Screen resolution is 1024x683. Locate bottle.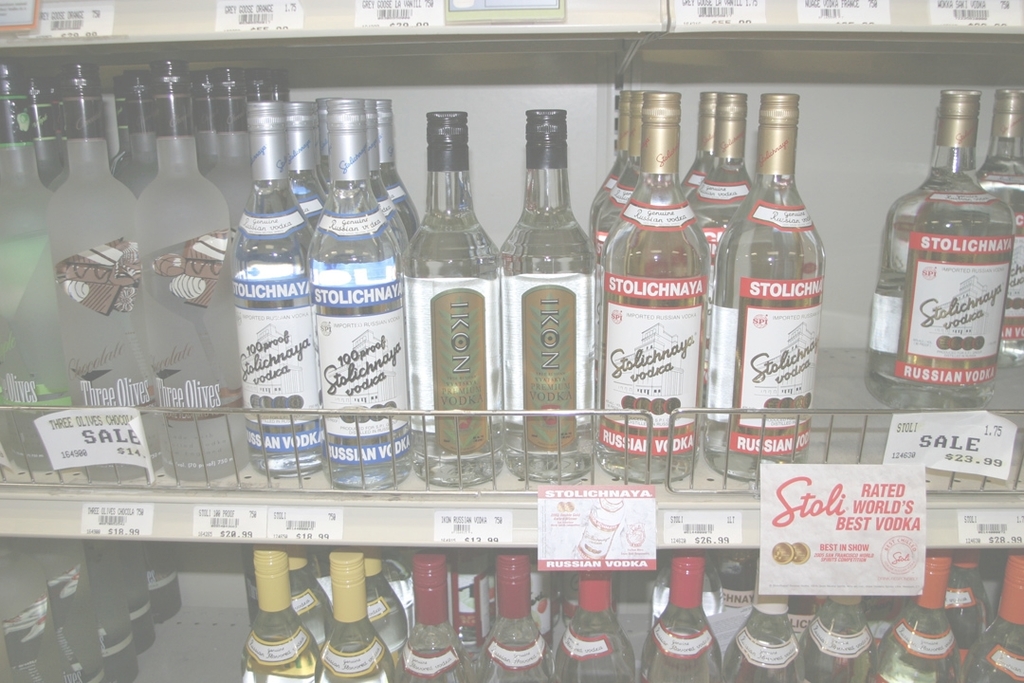
bbox=[718, 92, 834, 438].
